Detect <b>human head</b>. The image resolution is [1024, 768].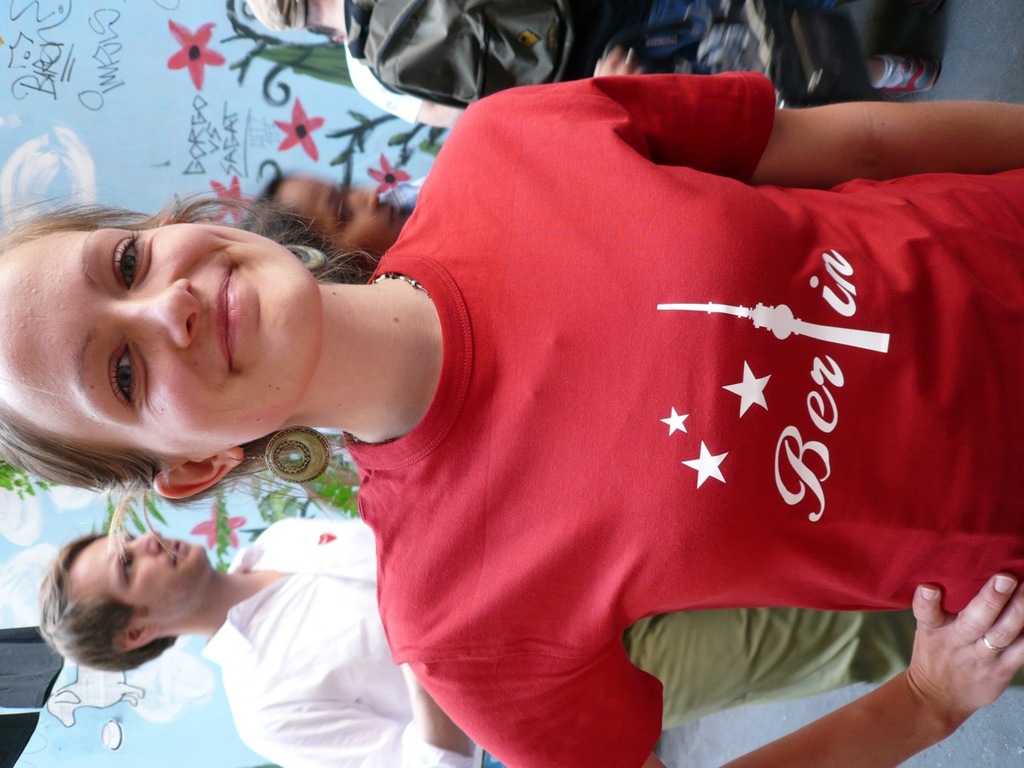
[245, 0, 347, 47].
